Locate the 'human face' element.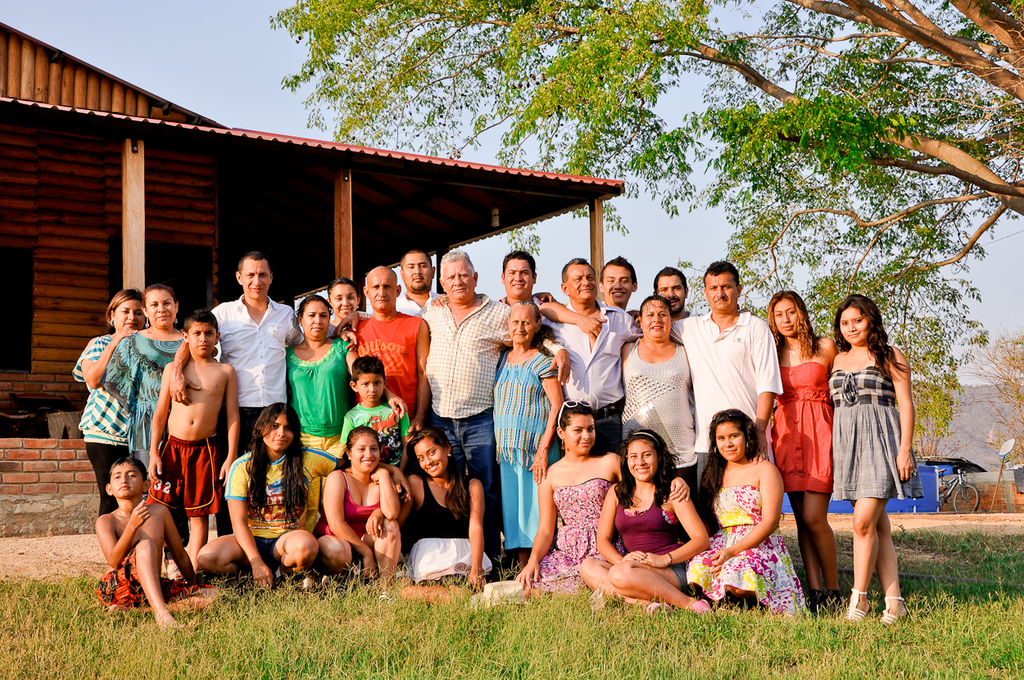
Element bbox: Rect(115, 299, 145, 331).
